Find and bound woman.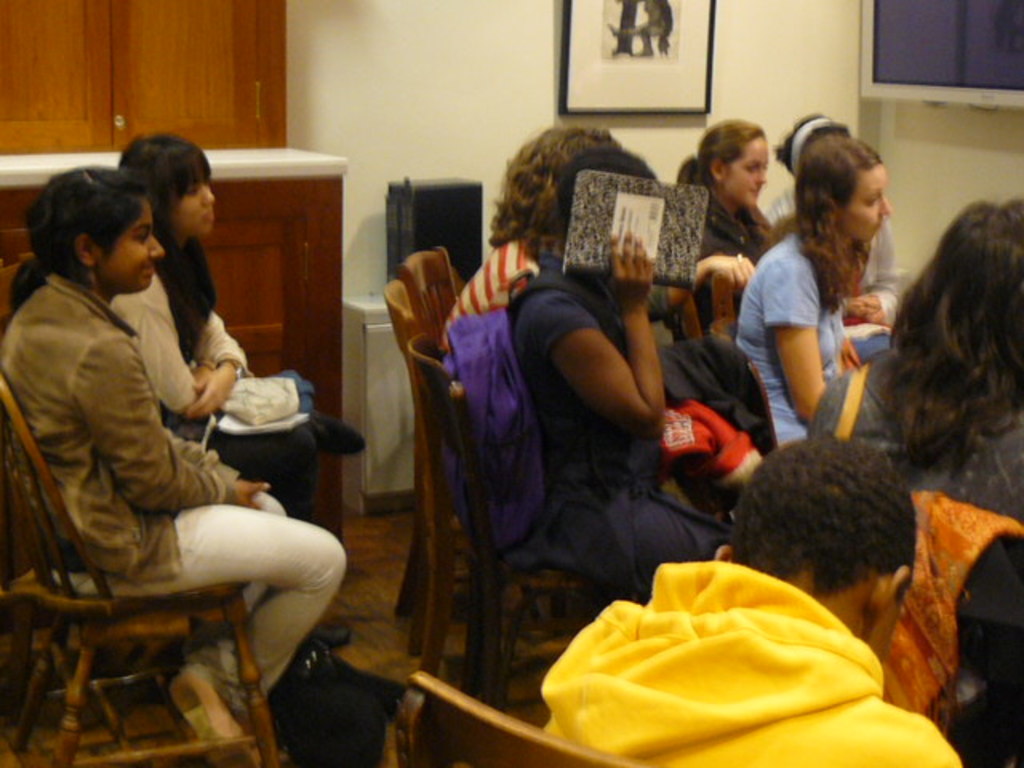
Bound: x1=803 y1=187 x2=1022 y2=526.
